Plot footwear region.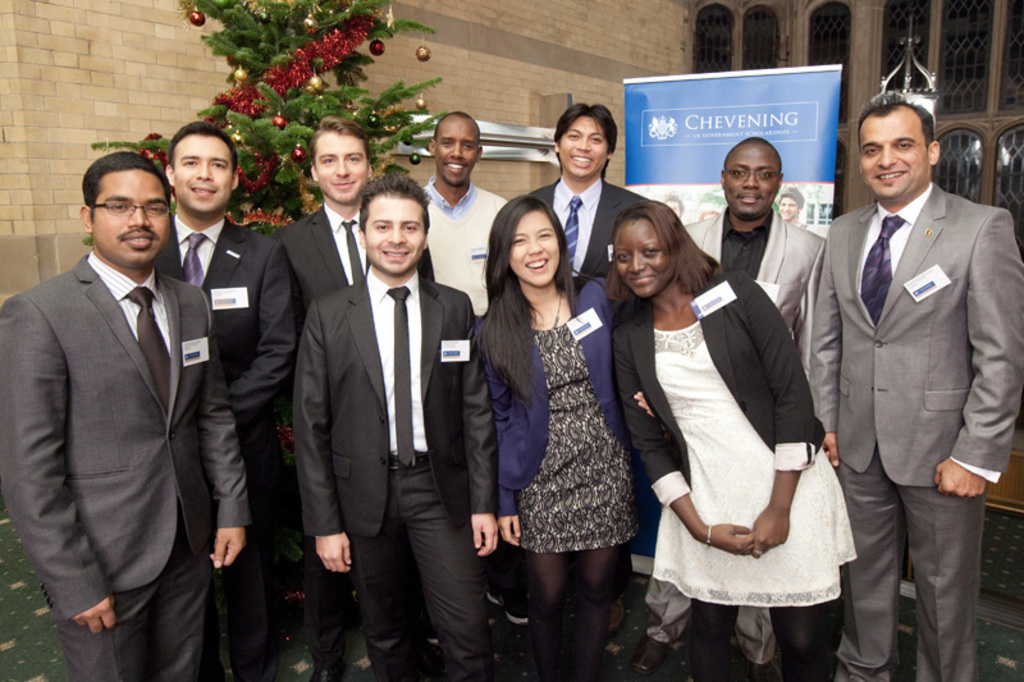
Plotted at [x1=630, y1=631, x2=669, y2=678].
